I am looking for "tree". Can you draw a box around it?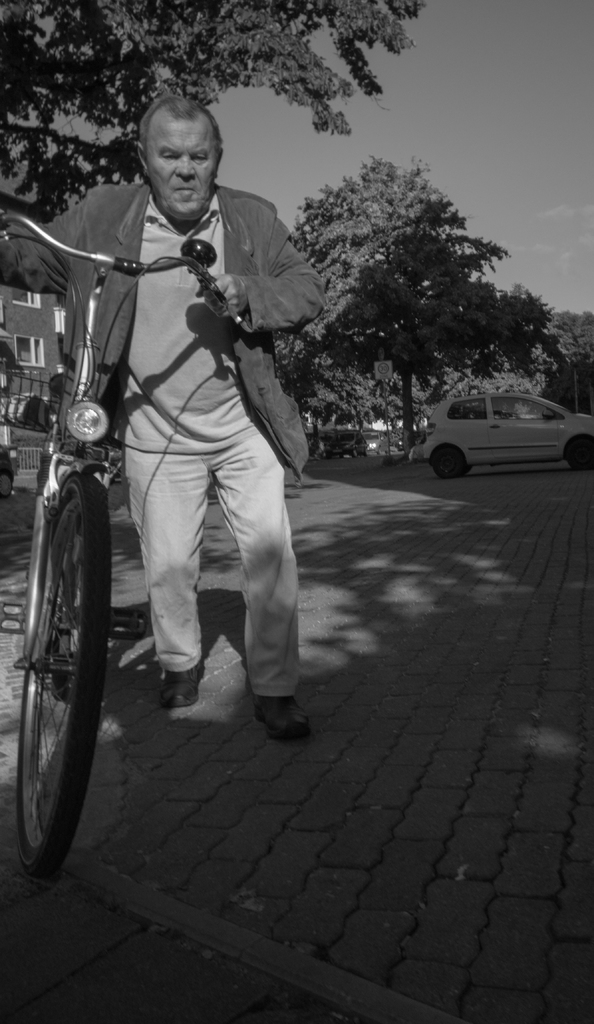
Sure, the bounding box is left=279, top=151, right=559, bottom=455.
